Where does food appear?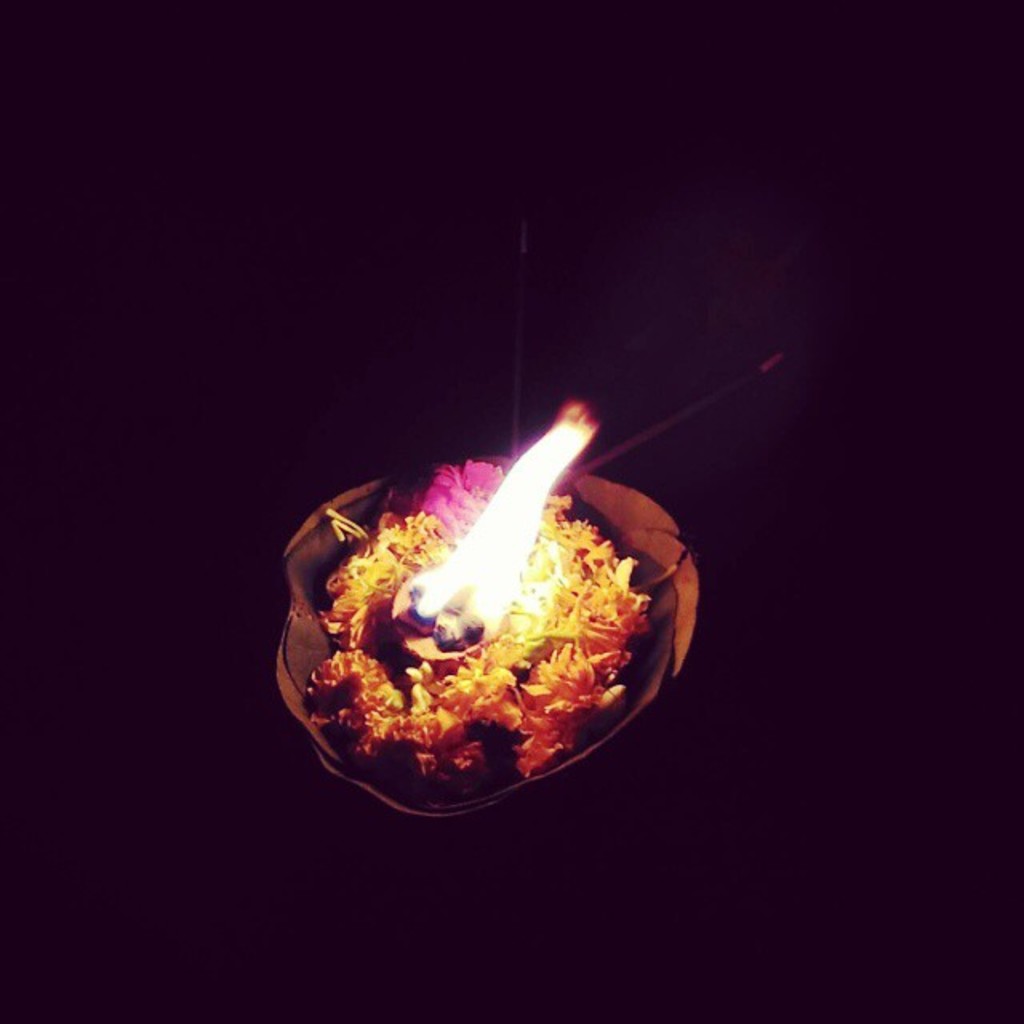
Appears at [262,440,690,792].
